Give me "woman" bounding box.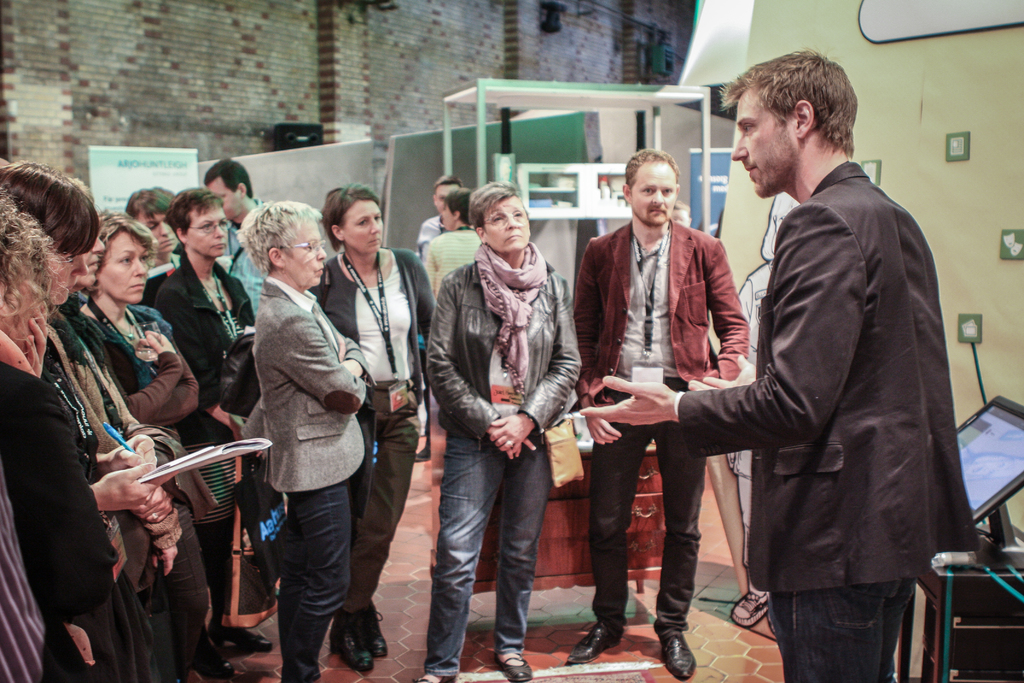
(left=135, top=184, right=280, bottom=678).
